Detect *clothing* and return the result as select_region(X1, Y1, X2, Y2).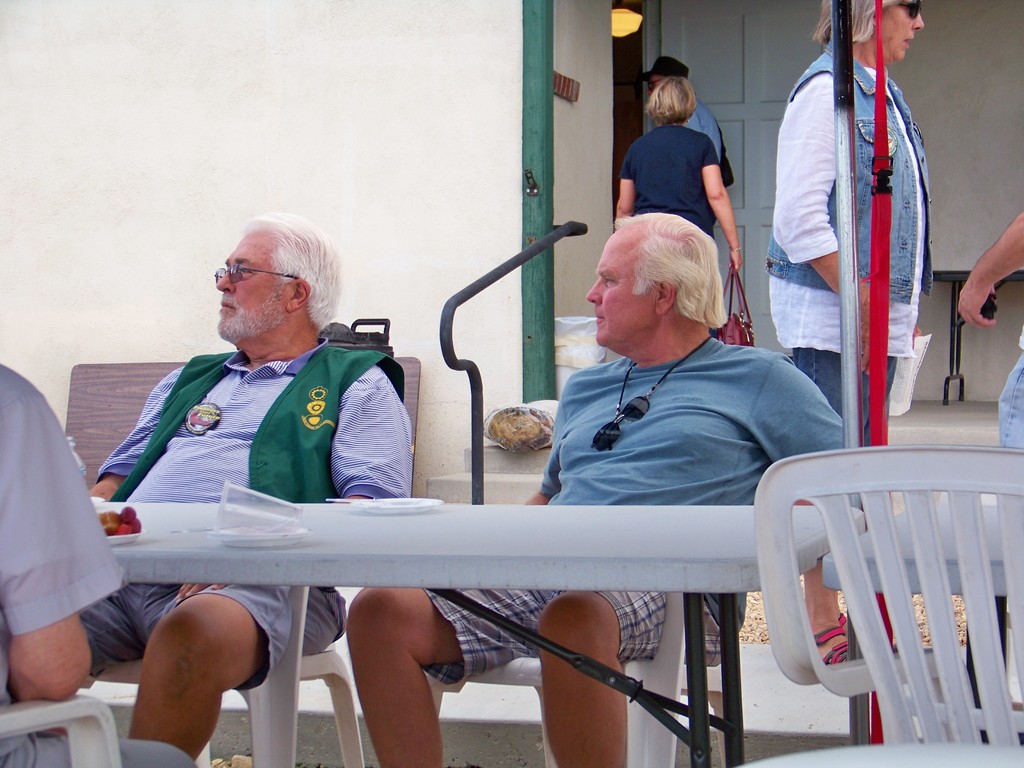
select_region(0, 365, 186, 767).
